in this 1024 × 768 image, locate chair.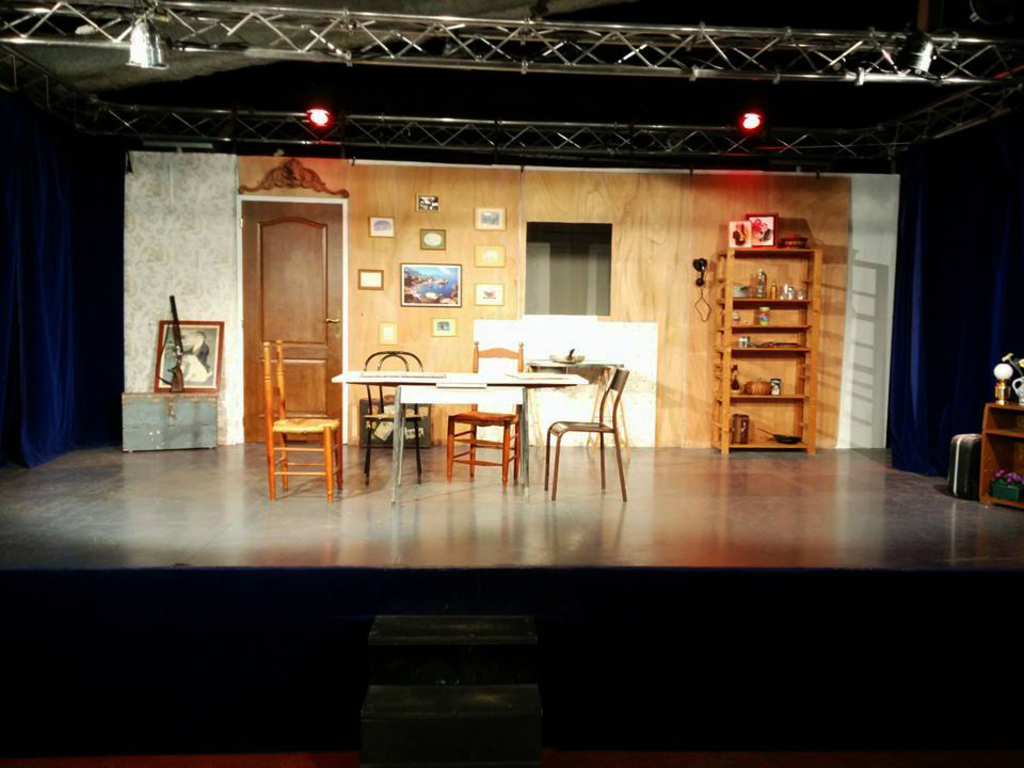
Bounding box: detection(241, 305, 337, 498).
